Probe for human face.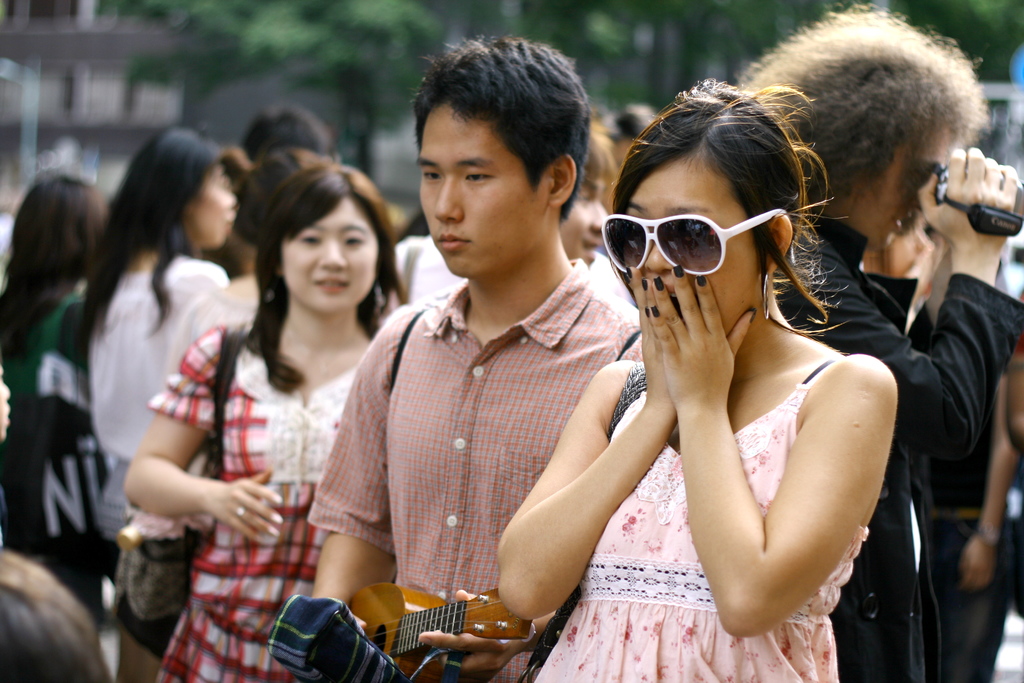
Probe result: box=[872, 128, 952, 248].
